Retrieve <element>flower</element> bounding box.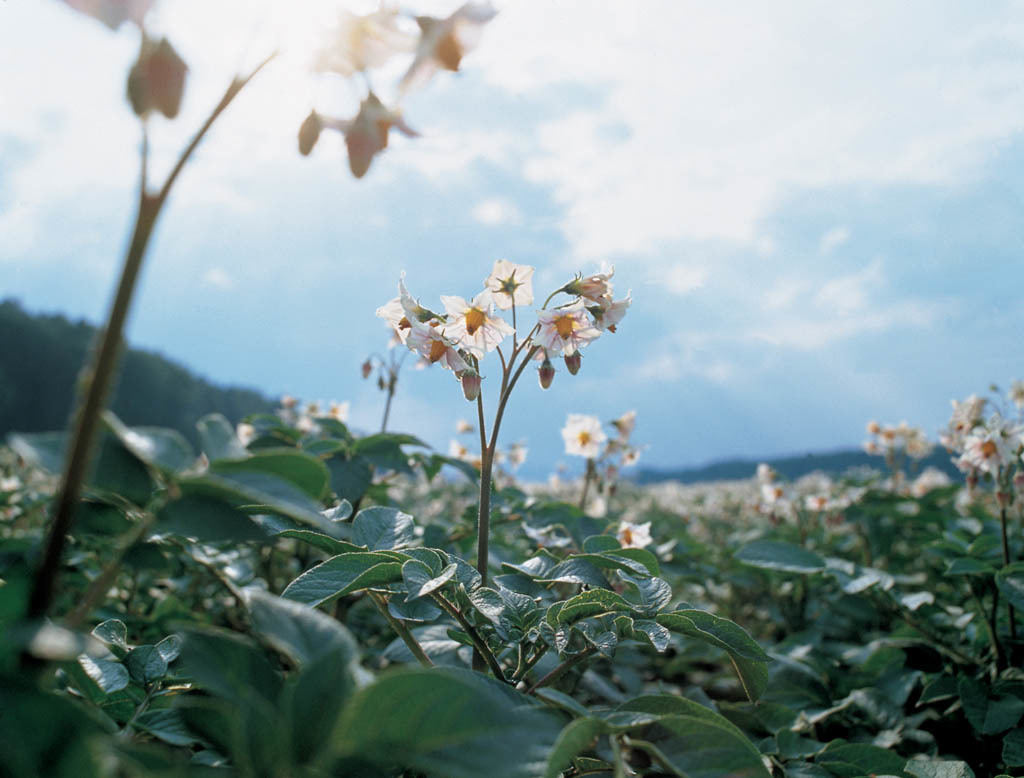
Bounding box: (left=393, top=1, right=501, bottom=102).
